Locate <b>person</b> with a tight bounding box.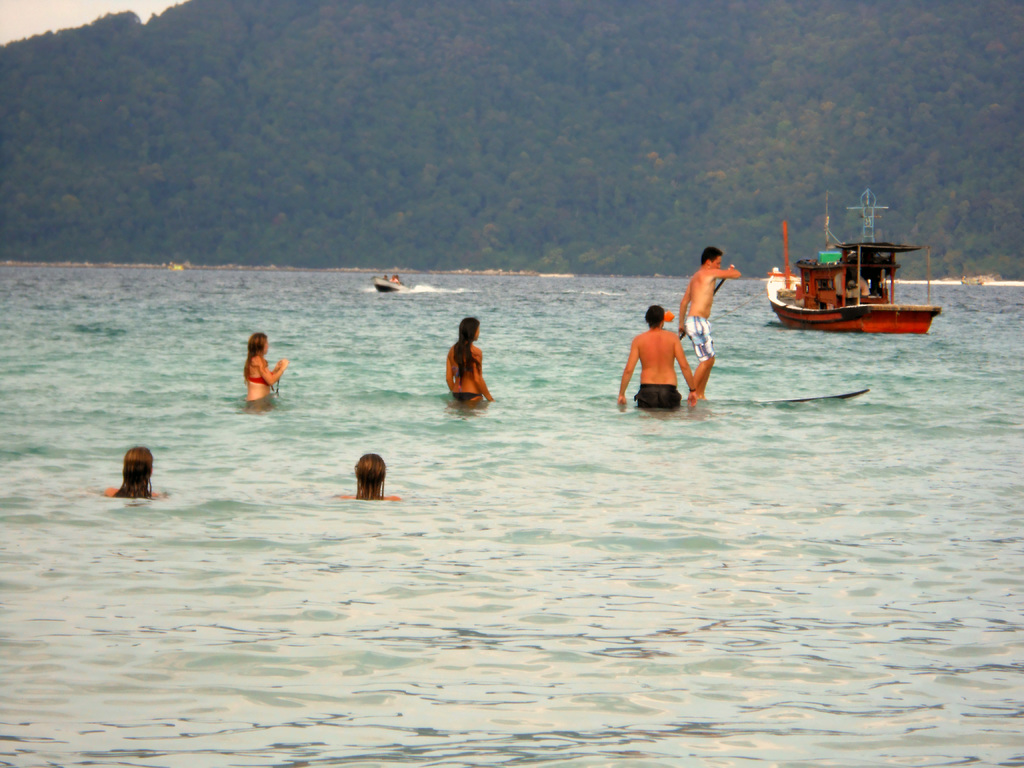
678,249,737,363.
